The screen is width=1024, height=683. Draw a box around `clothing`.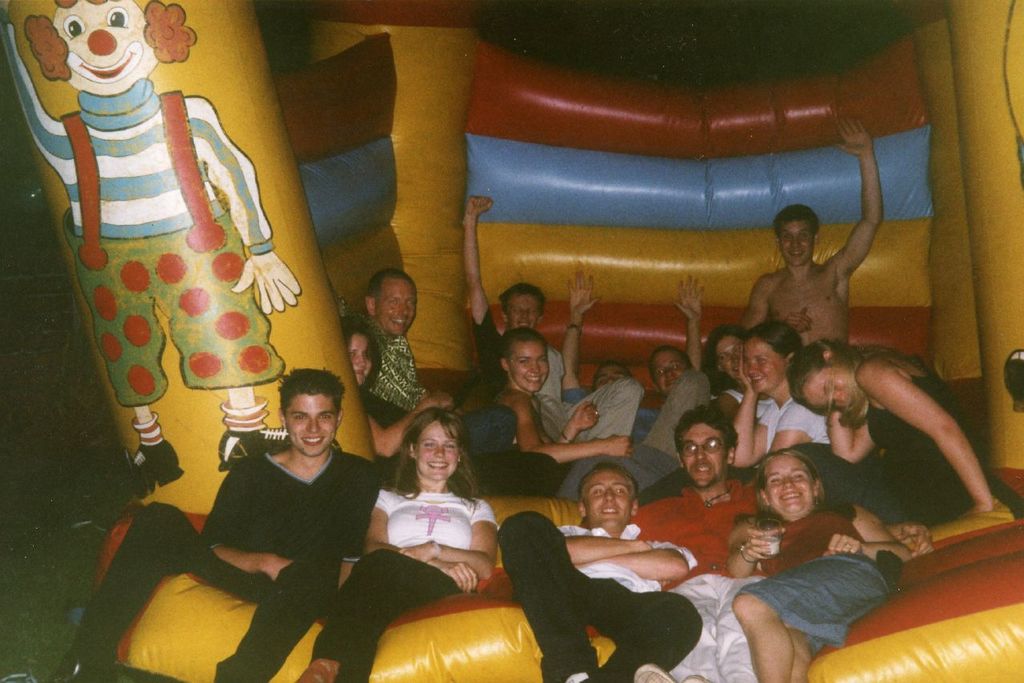
x1=741, y1=506, x2=887, y2=656.
